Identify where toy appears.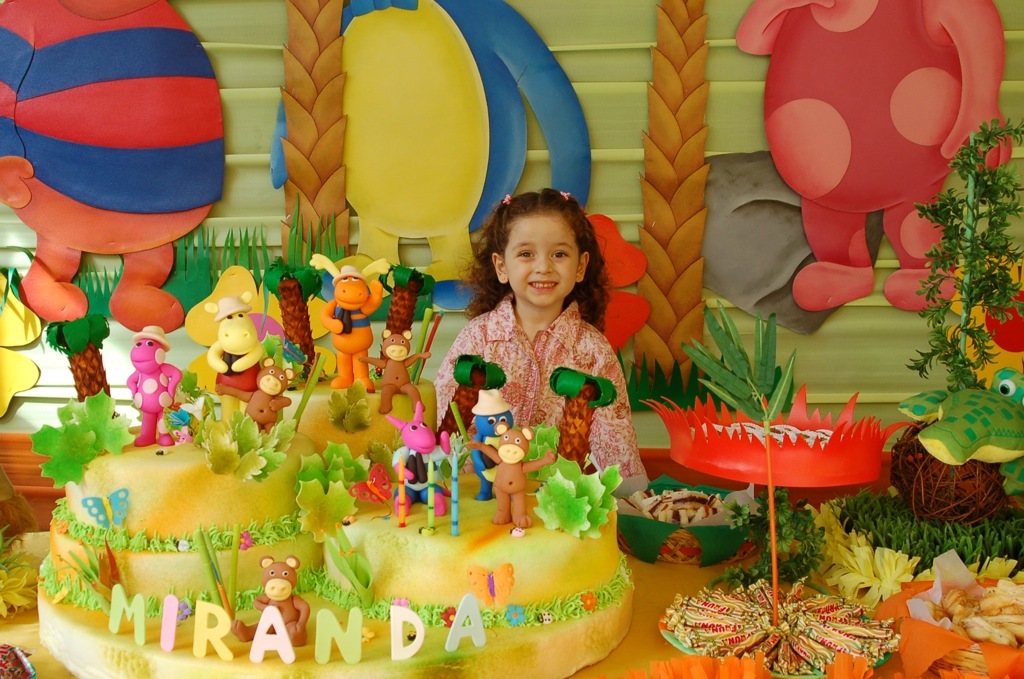
Appears at bbox(543, 359, 616, 473).
